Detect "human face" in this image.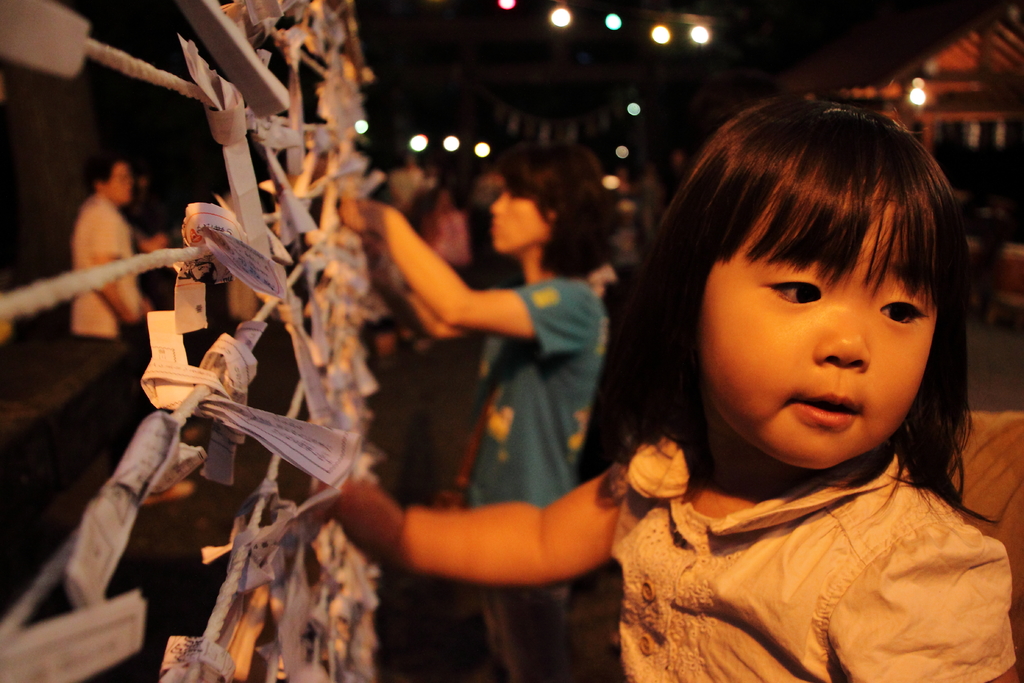
Detection: crop(491, 193, 547, 257).
